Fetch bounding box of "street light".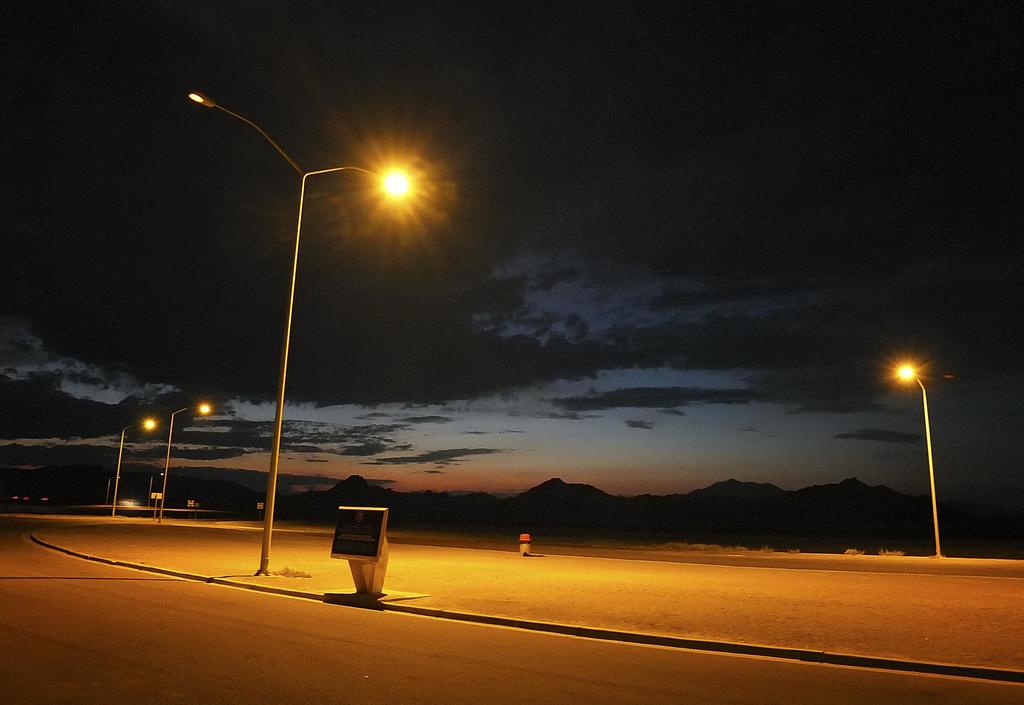
Bbox: [155,400,216,517].
